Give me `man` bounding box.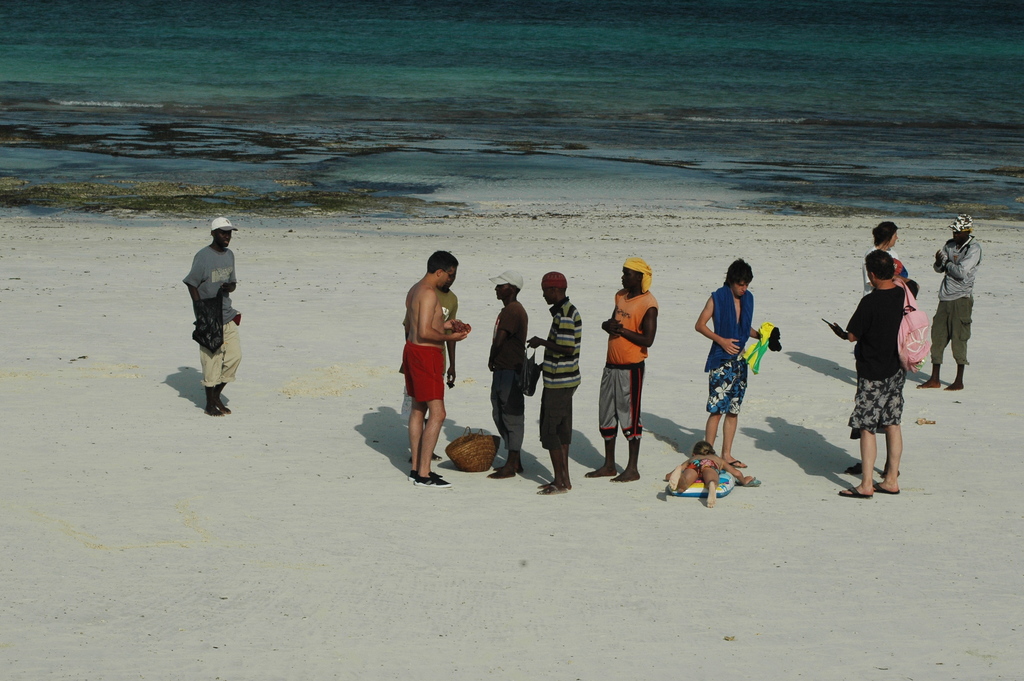
BBox(481, 268, 548, 489).
